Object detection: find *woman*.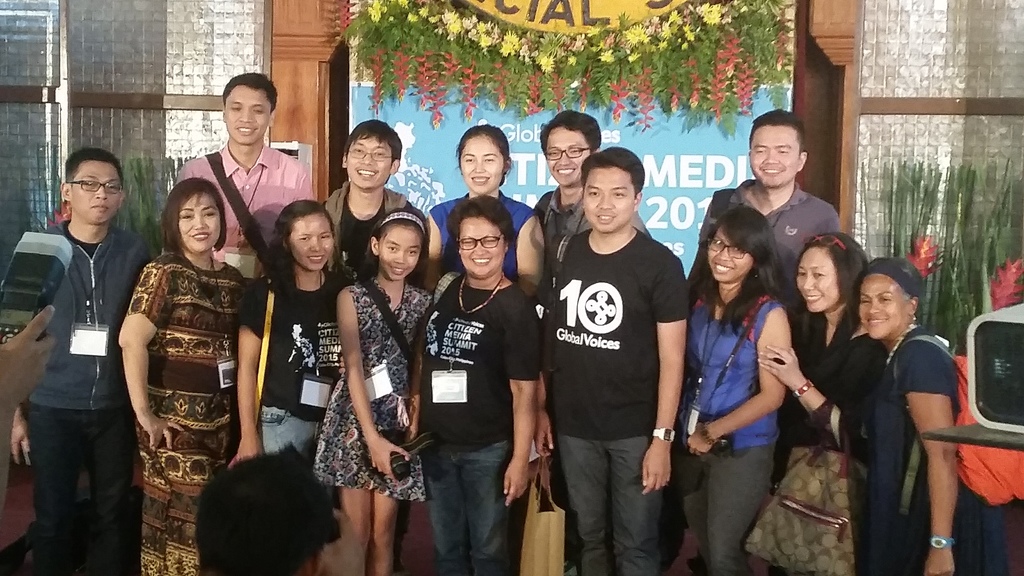
(235,200,362,475).
